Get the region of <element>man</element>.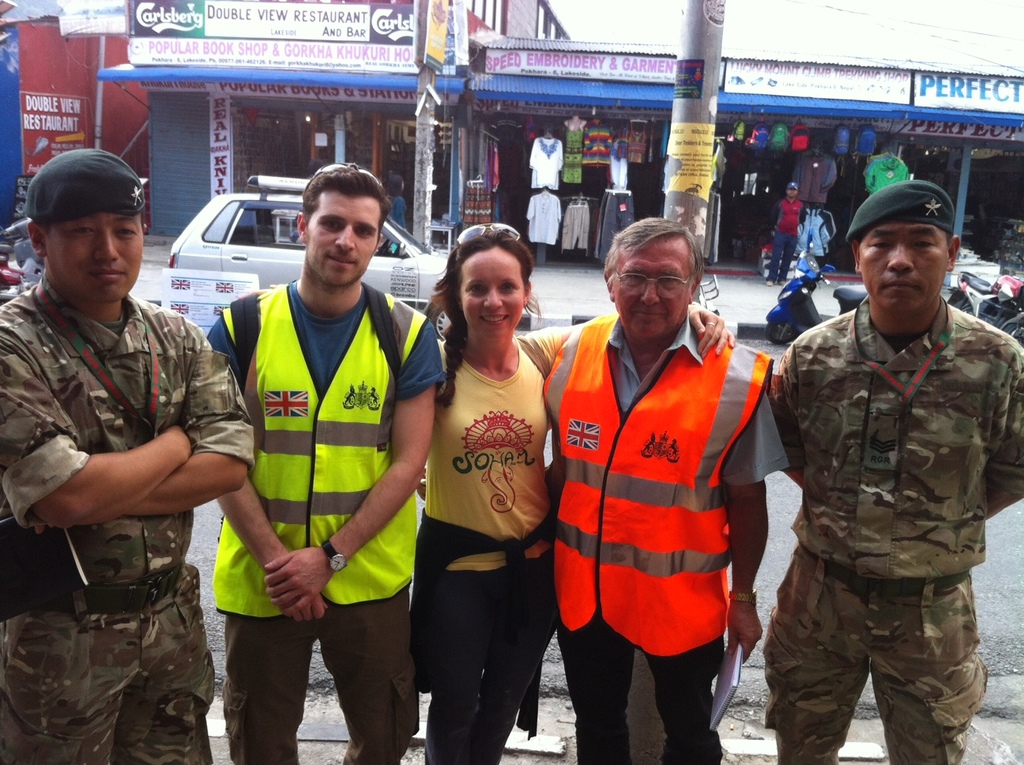
region(6, 147, 254, 744).
